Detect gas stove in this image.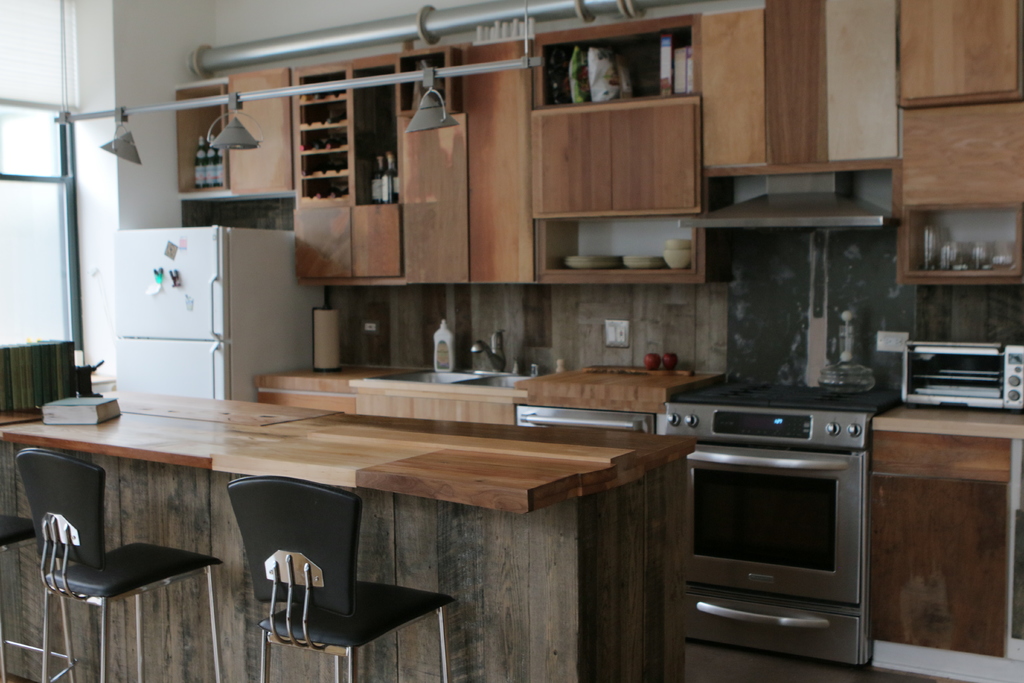
Detection: select_region(670, 370, 908, 414).
